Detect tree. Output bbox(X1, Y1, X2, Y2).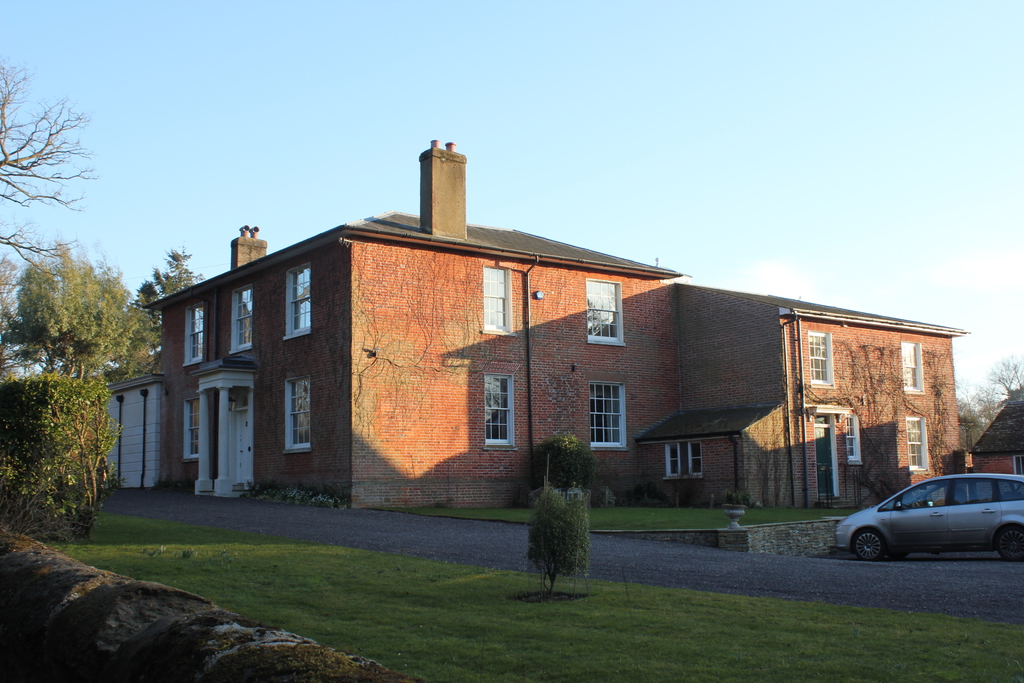
bbox(13, 241, 131, 378).
